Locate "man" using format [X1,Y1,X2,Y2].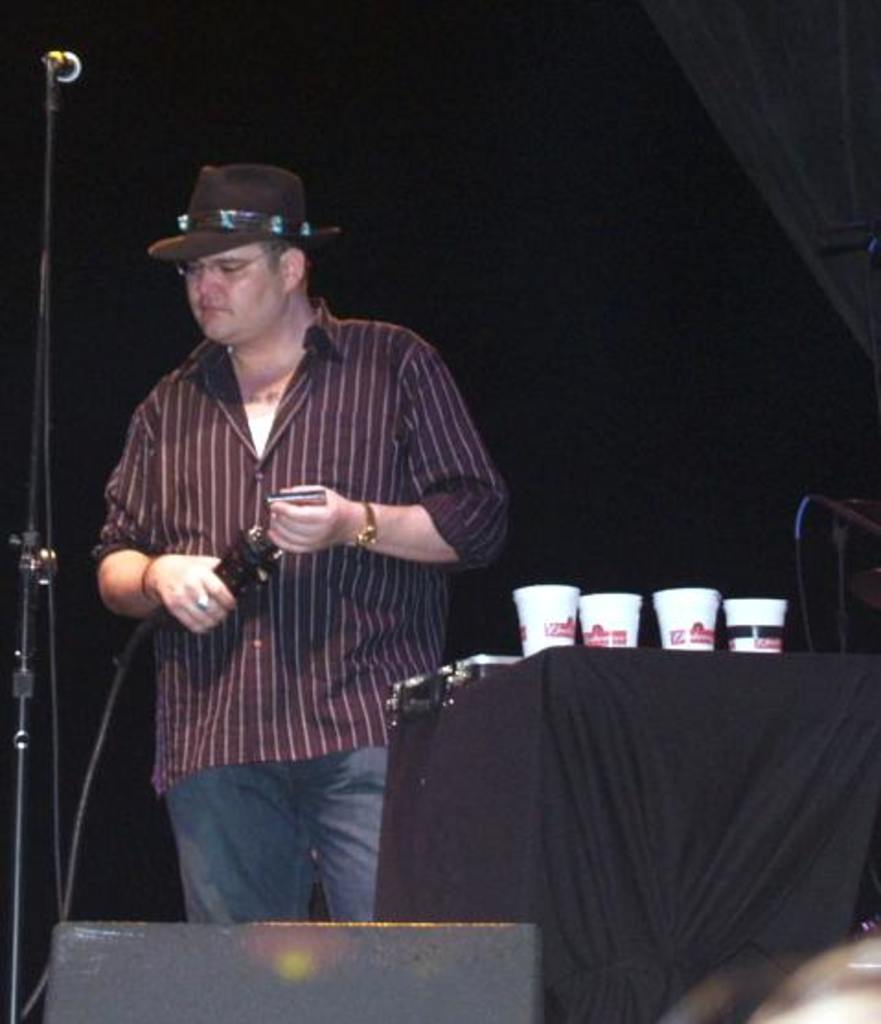
[88,165,509,921].
